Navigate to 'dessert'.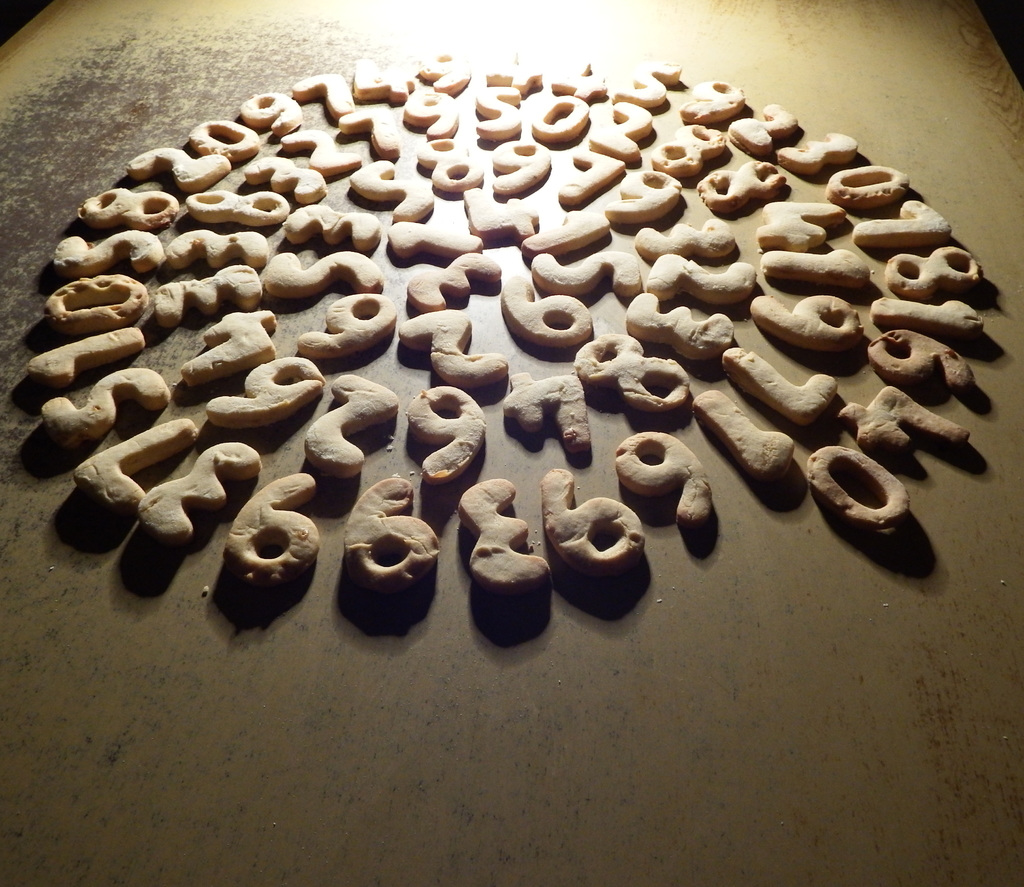
Navigation target: <bbox>507, 376, 586, 458</bbox>.
